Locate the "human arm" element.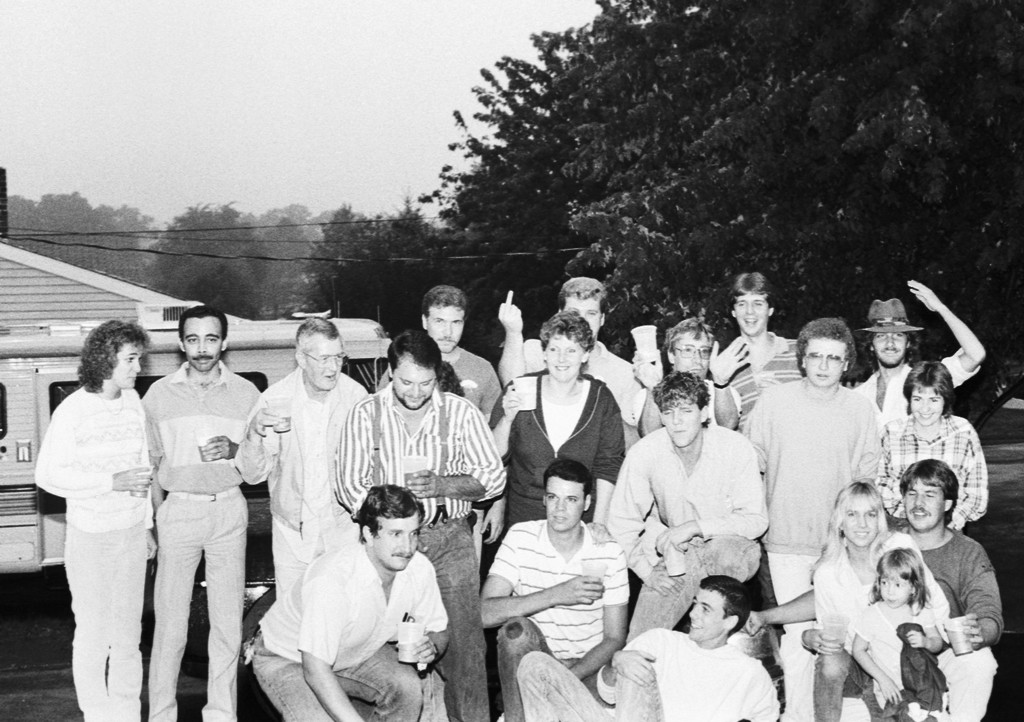
Element bbox: {"left": 797, "top": 577, "right": 845, "bottom": 652}.
